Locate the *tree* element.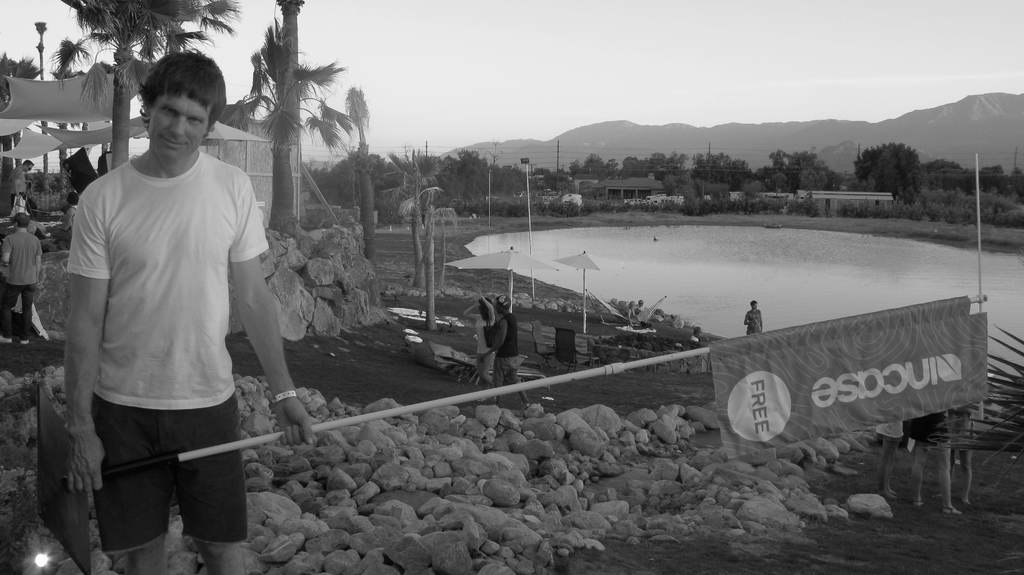
Element bbox: bbox=[47, 30, 89, 168].
